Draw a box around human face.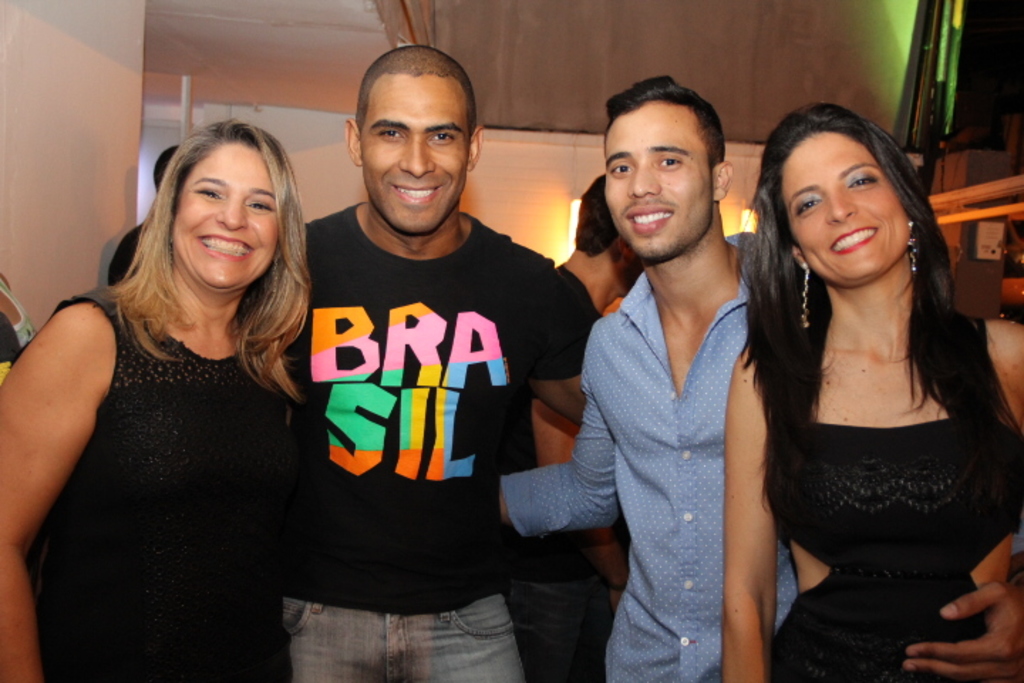
<region>360, 75, 468, 233</region>.
